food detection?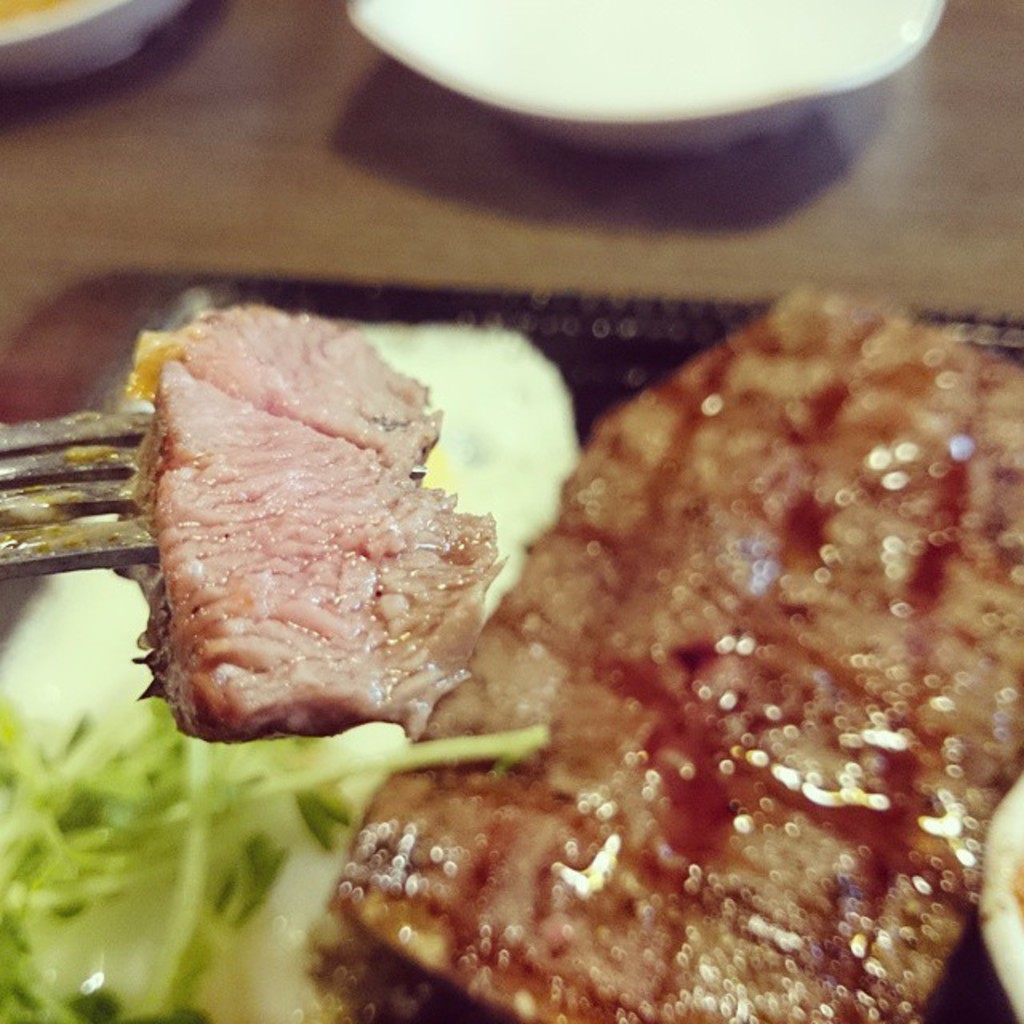
0,309,578,1022
